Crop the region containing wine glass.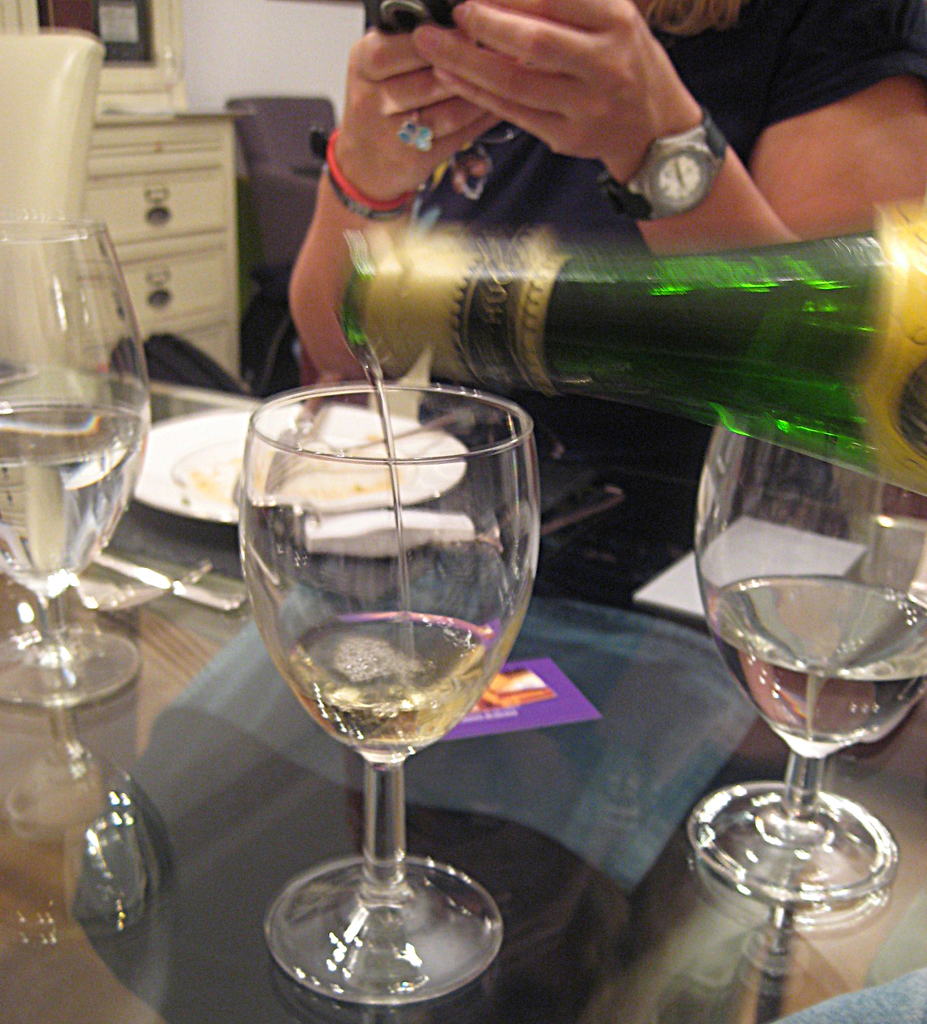
Crop region: (239,379,542,1002).
